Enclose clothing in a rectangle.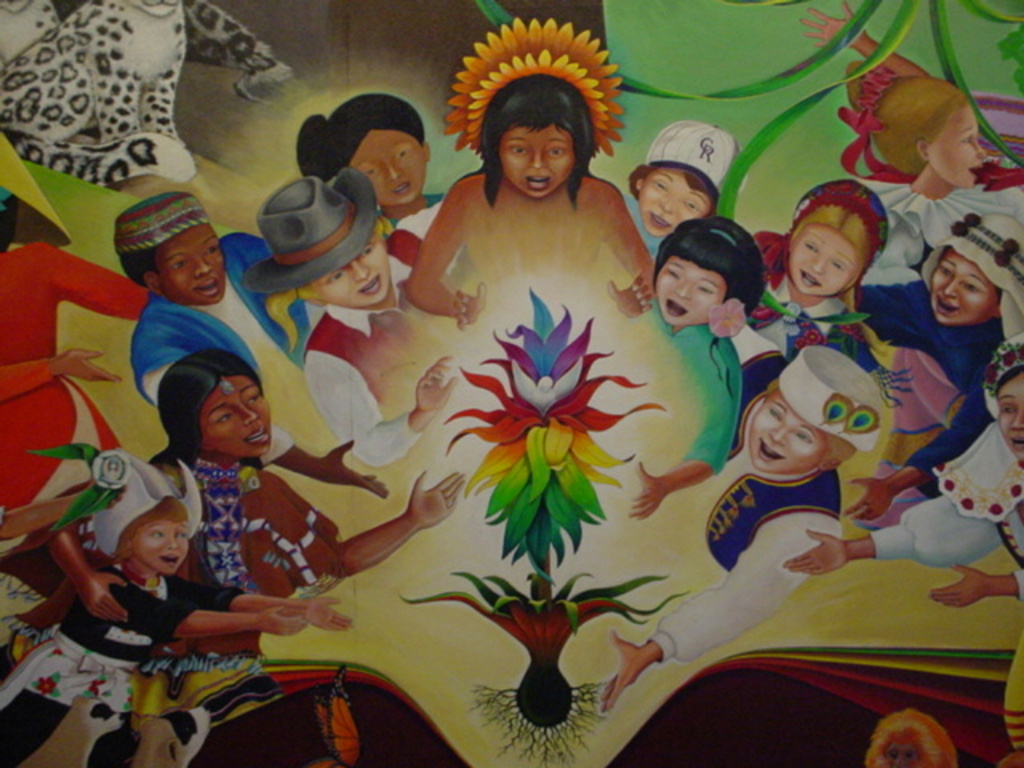
bbox(146, 451, 275, 638).
